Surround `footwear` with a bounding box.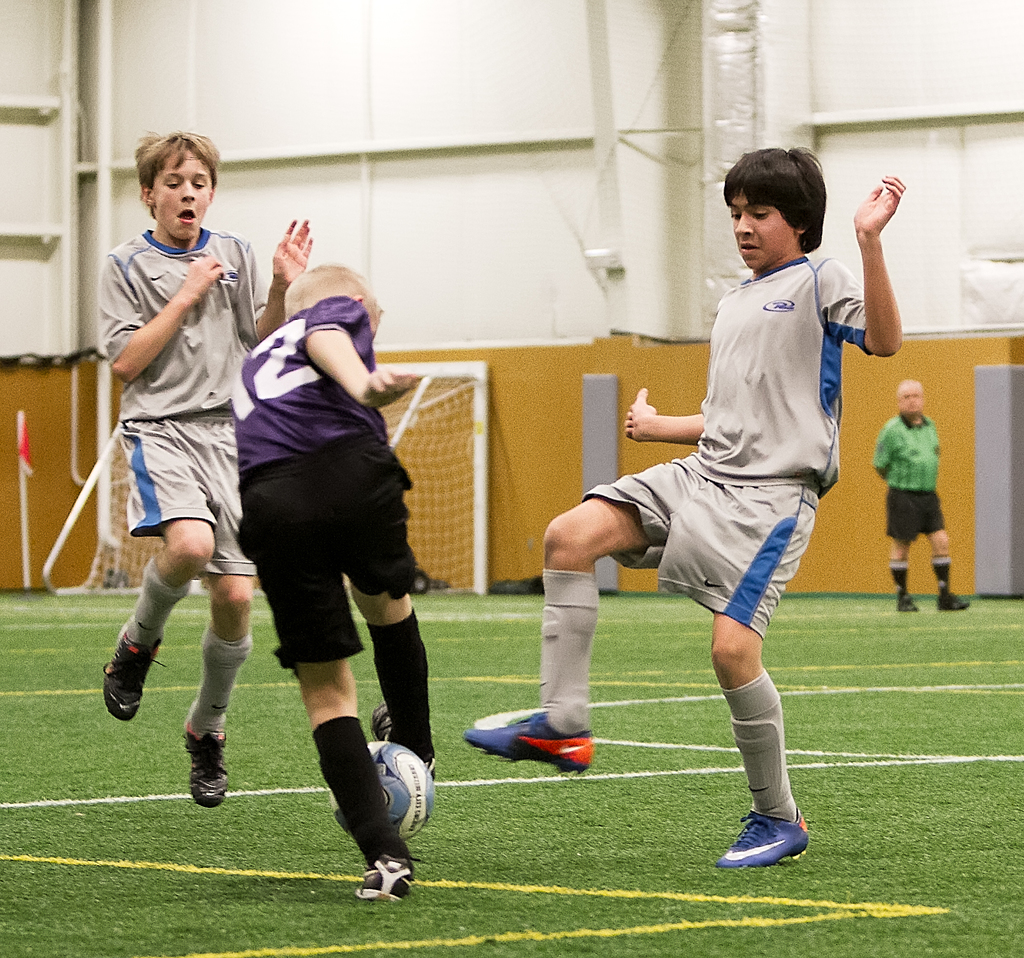
pyautogui.locateOnScreen(185, 710, 223, 810).
